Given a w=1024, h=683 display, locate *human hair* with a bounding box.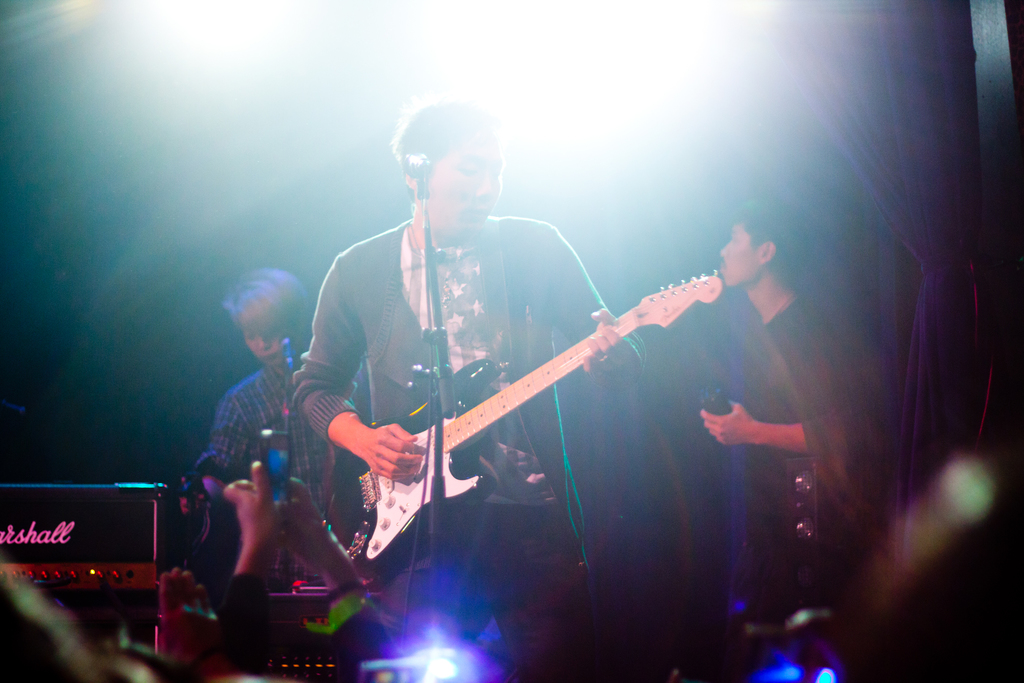
Located: [left=389, top=101, right=496, bottom=194].
